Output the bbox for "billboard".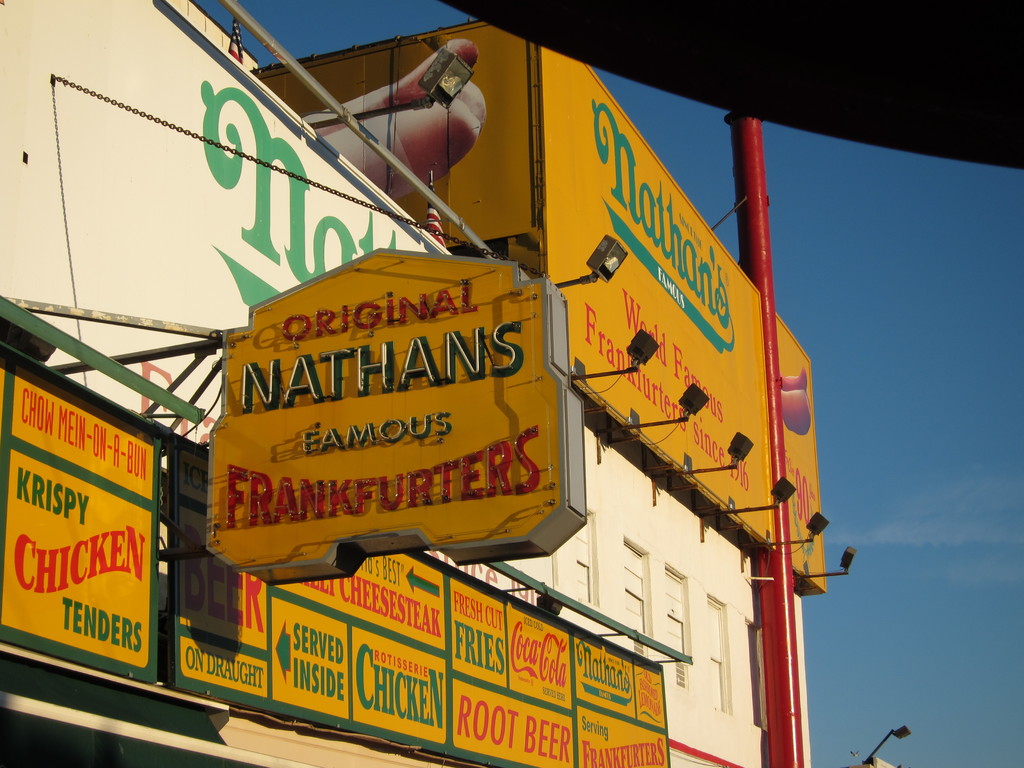
left=11, top=241, right=239, bottom=755.
